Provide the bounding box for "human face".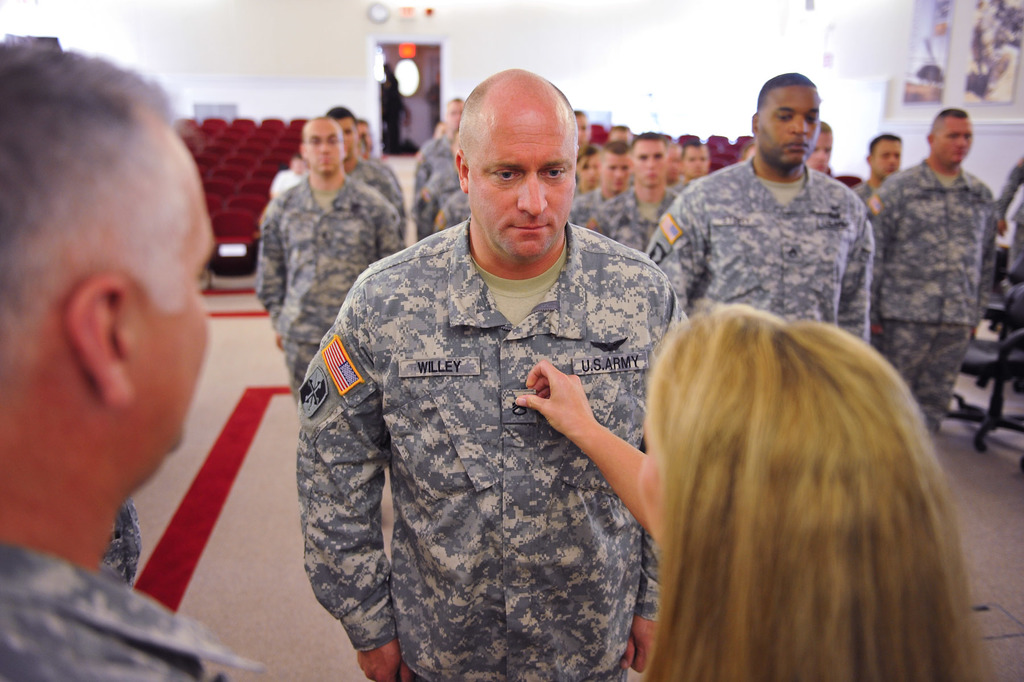
x1=135, y1=150, x2=219, y2=479.
